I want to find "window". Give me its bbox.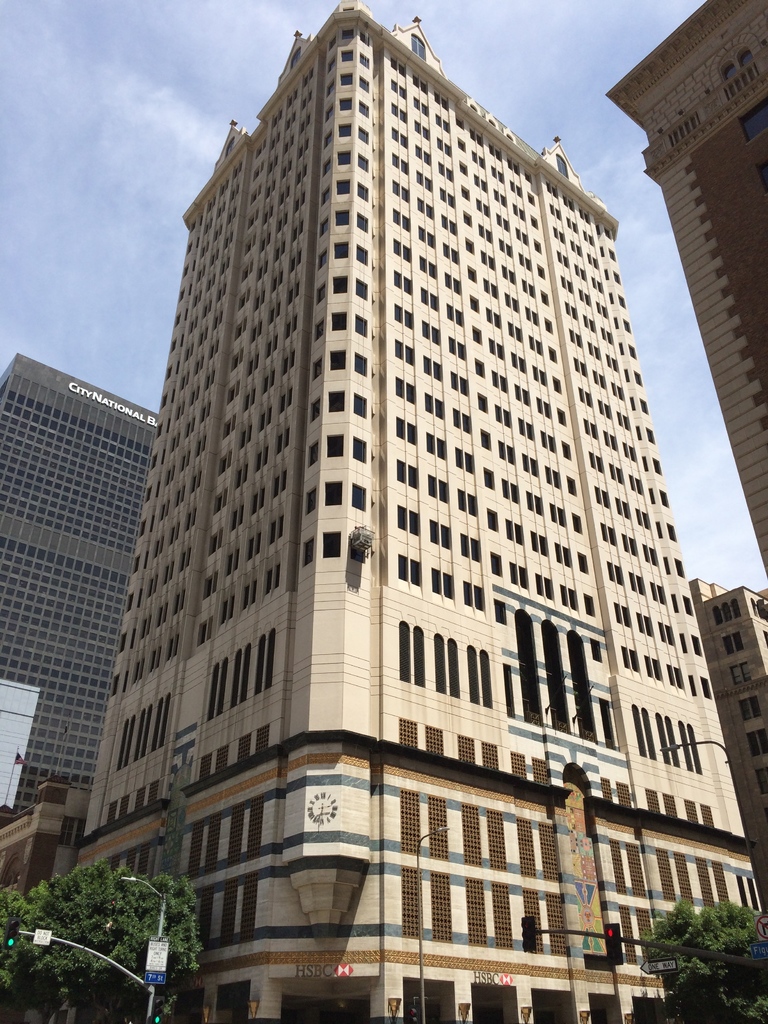
(x1=502, y1=477, x2=520, y2=506).
